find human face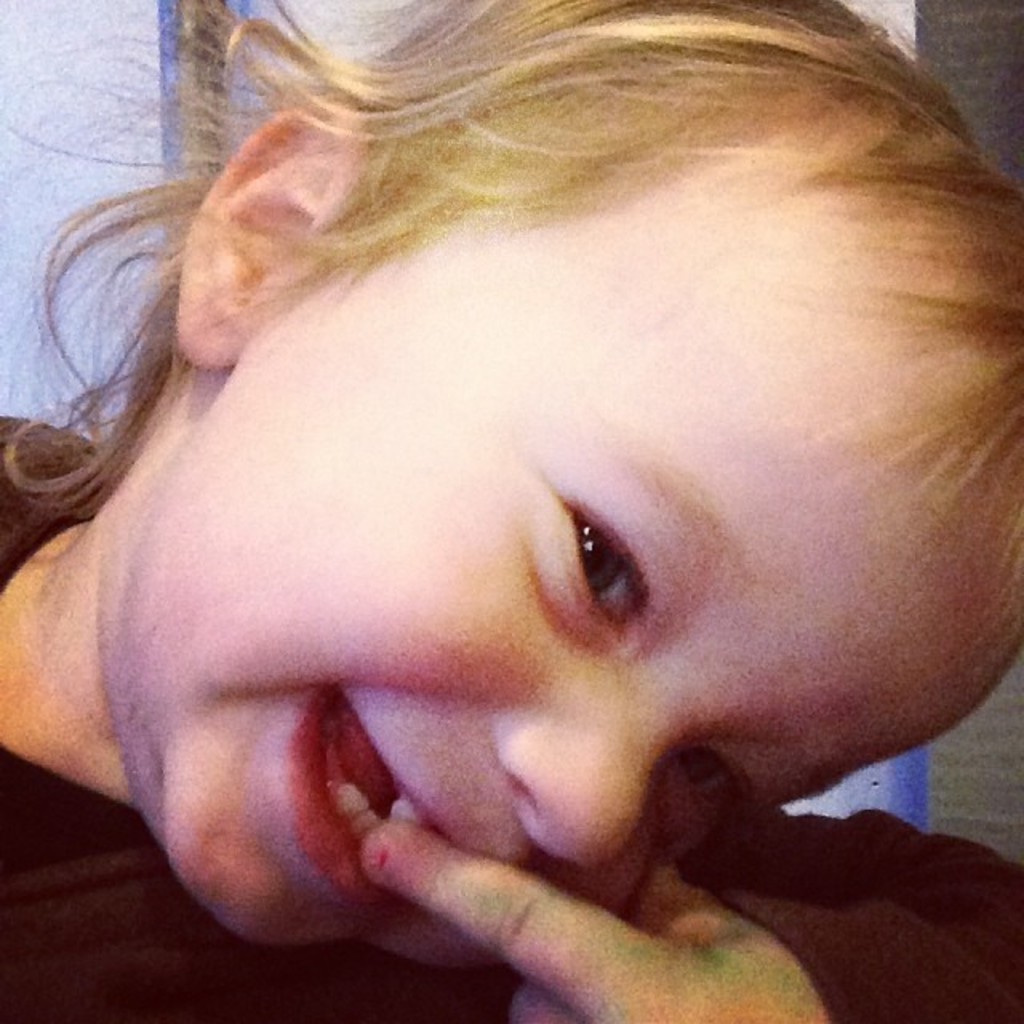
pyautogui.locateOnScreen(110, 203, 1006, 952)
